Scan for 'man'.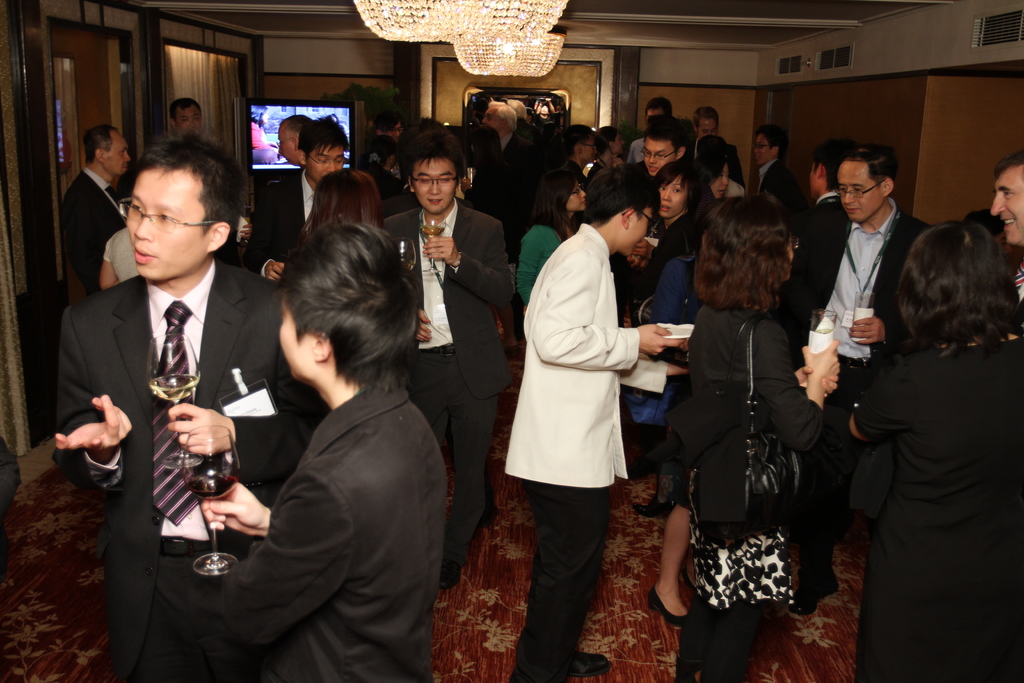
Scan result: locate(52, 137, 281, 682).
